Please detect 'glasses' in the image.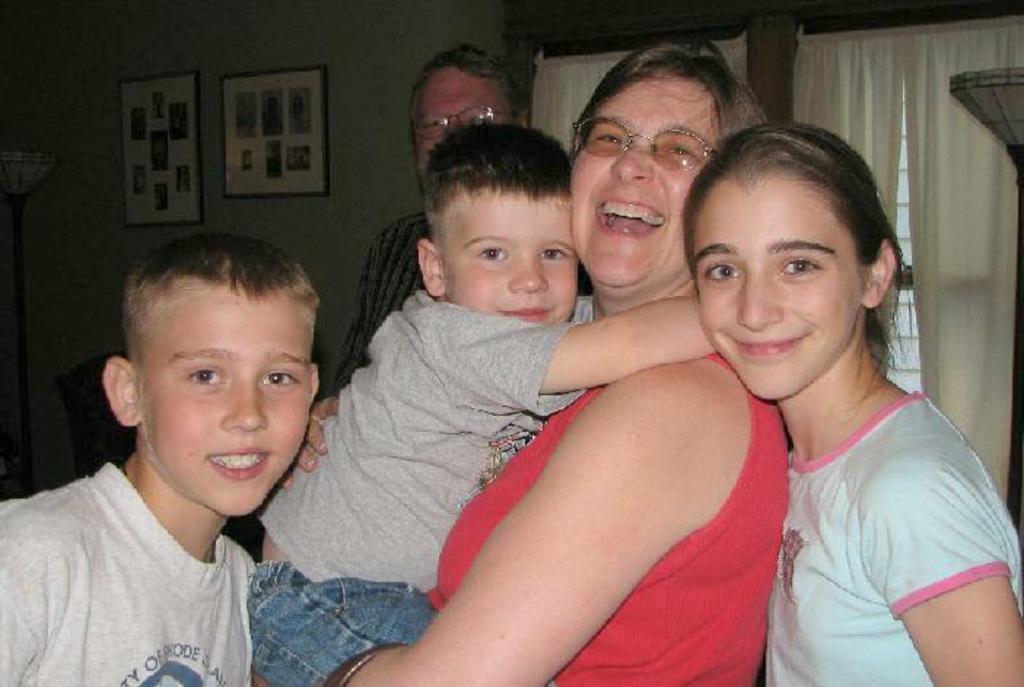
[408, 102, 524, 143].
